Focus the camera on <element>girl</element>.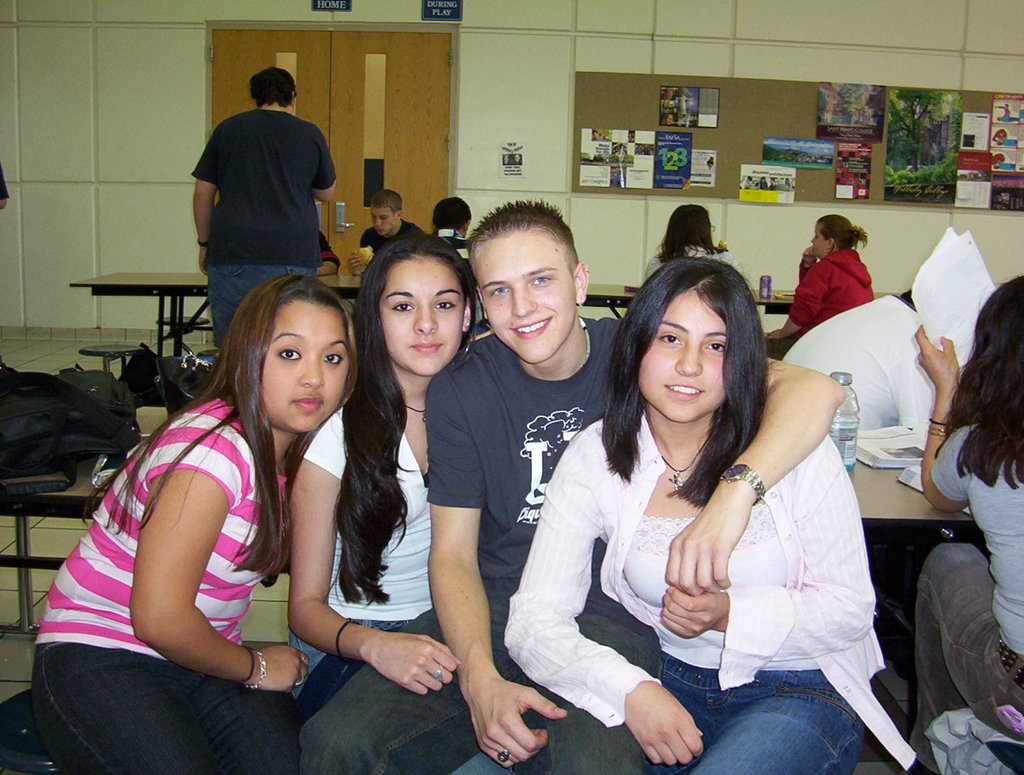
Focus region: (left=635, top=199, right=748, bottom=298).
